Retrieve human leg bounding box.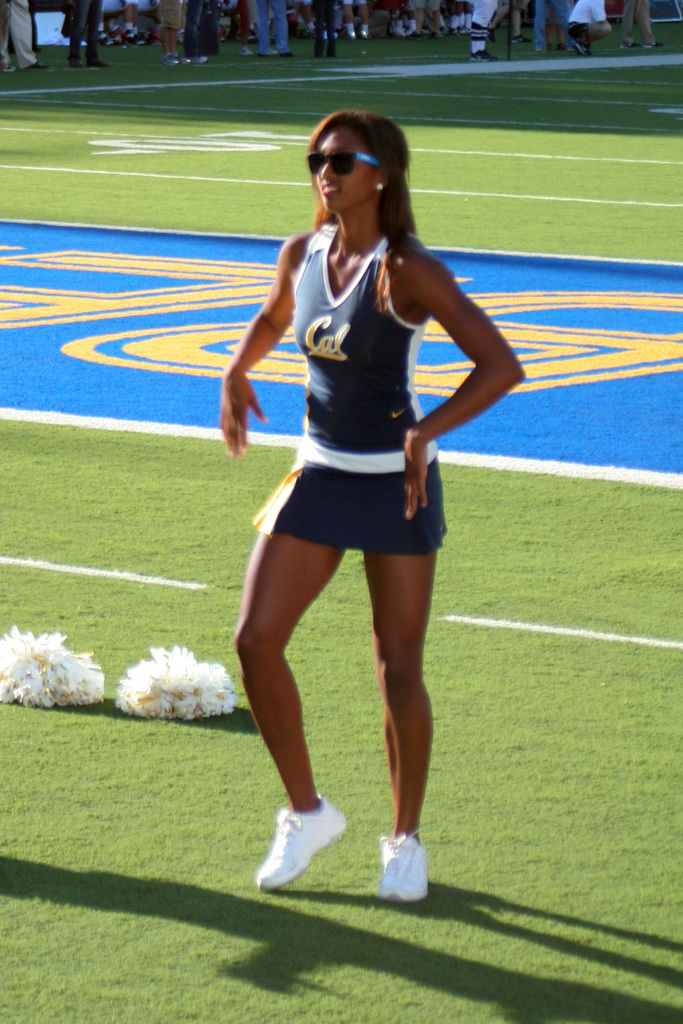
Bounding box: x1=354, y1=456, x2=433, y2=909.
